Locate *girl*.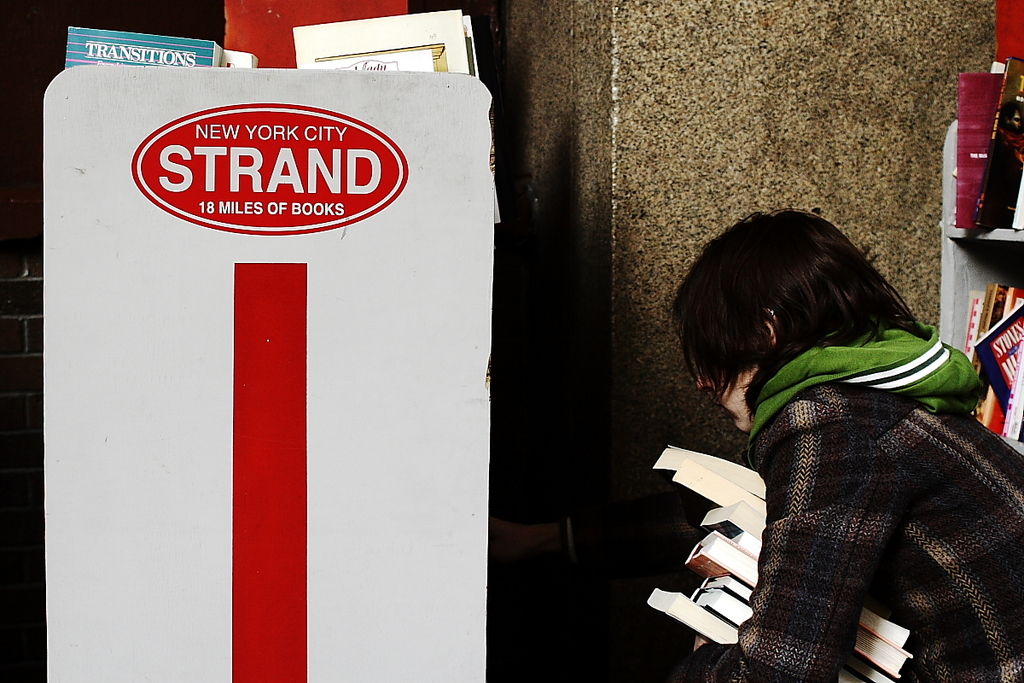
Bounding box: bbox=(669, 207, 1023, 682).
